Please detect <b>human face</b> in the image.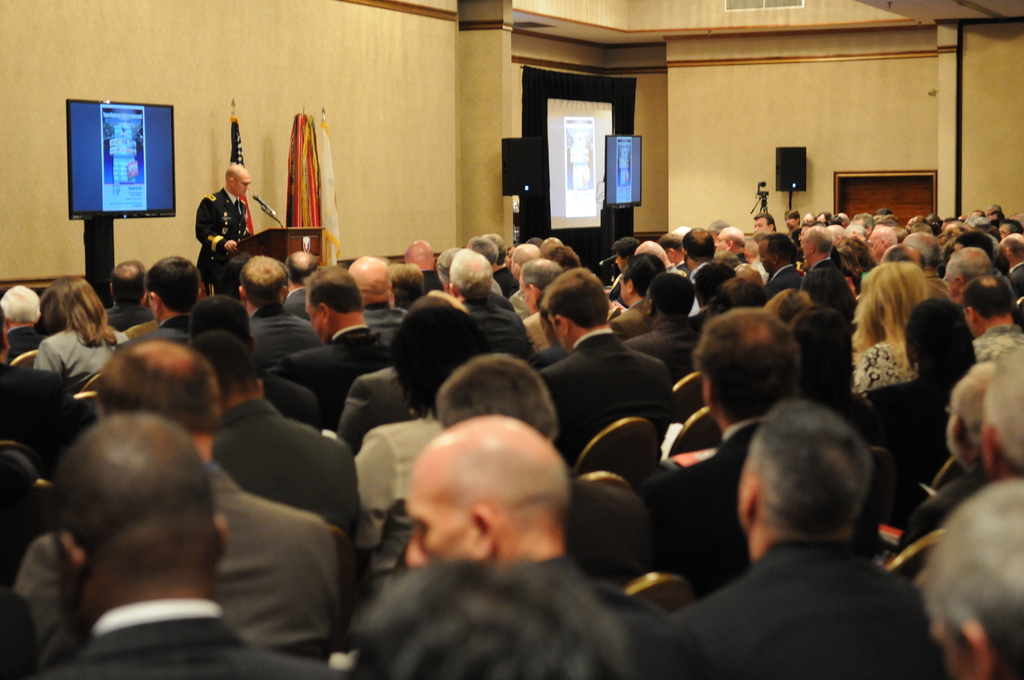
998,224,1010,238.
